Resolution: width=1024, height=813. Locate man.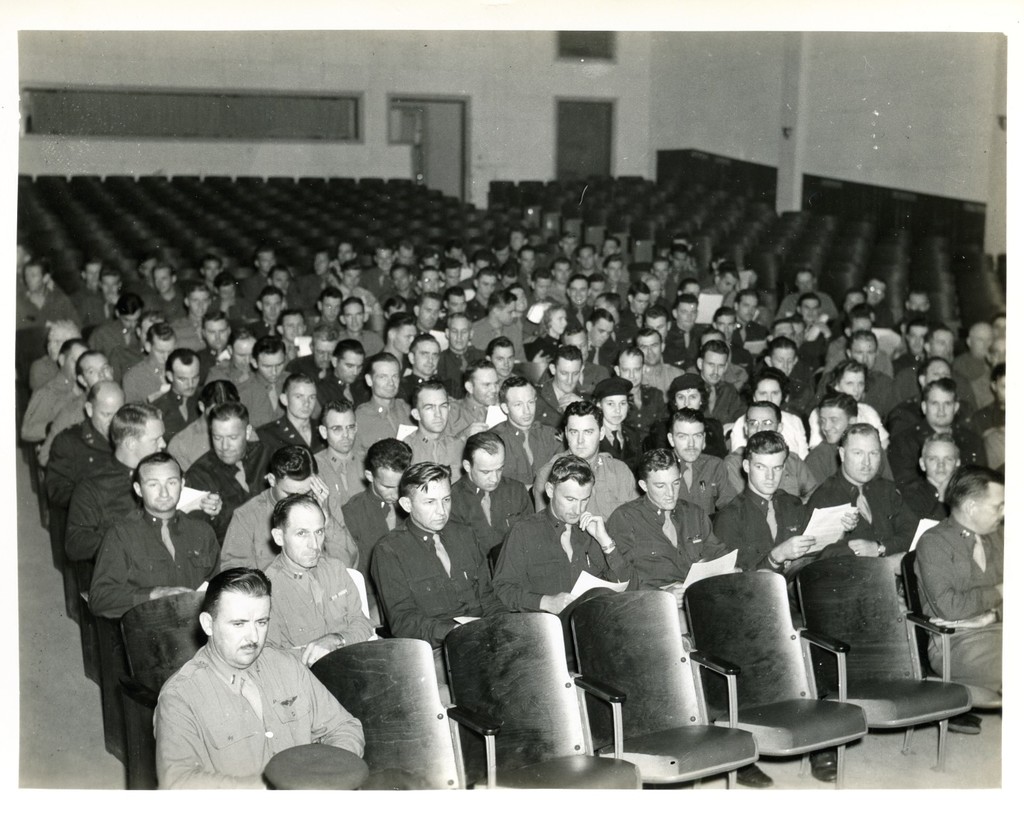
[389, 314, 423, 350].
